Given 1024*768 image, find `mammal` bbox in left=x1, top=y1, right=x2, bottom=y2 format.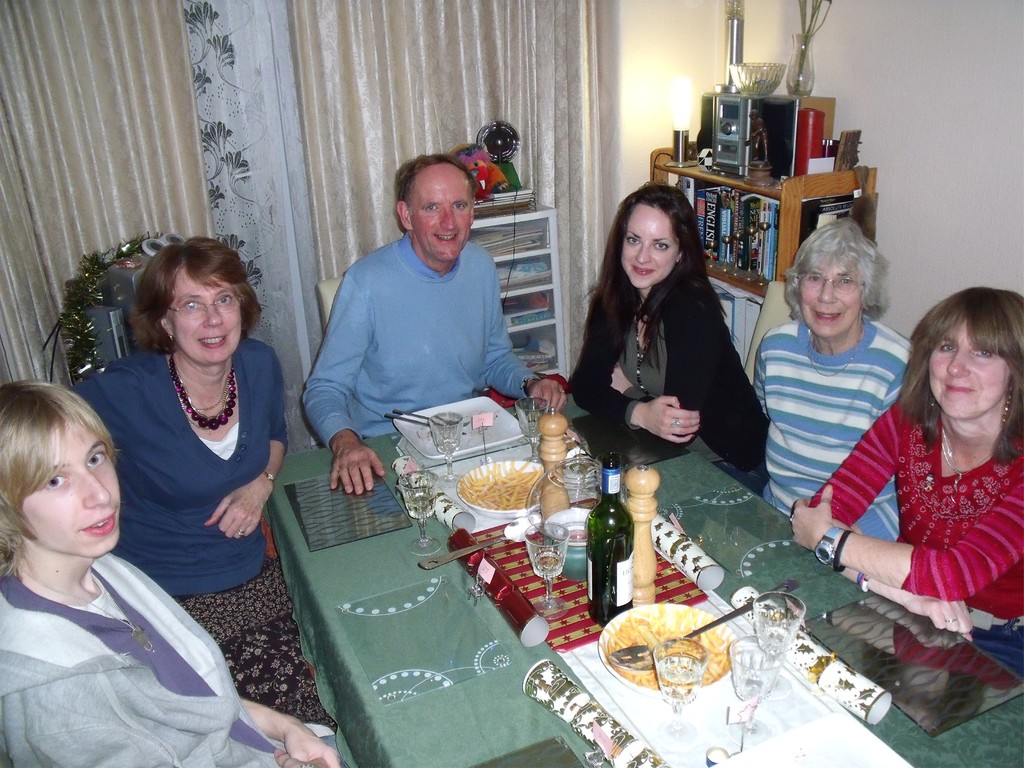
left=0, top=372, right=342, bottom=767.
